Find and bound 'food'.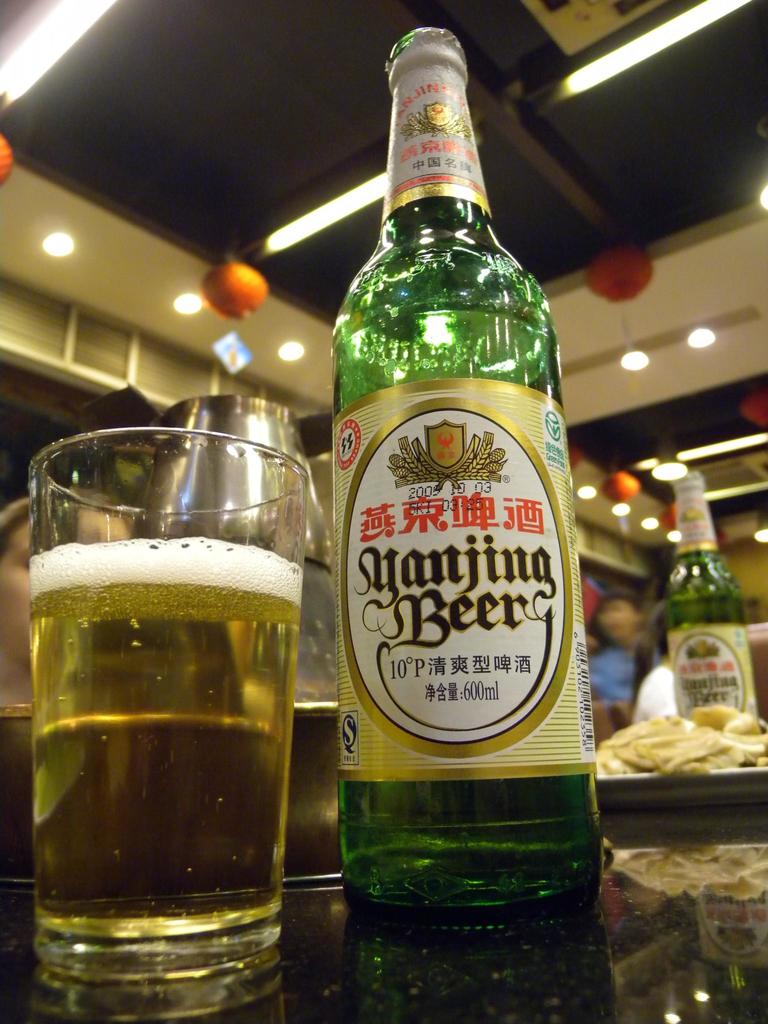
Bound: bbox=(595, 704, 767, 774).
